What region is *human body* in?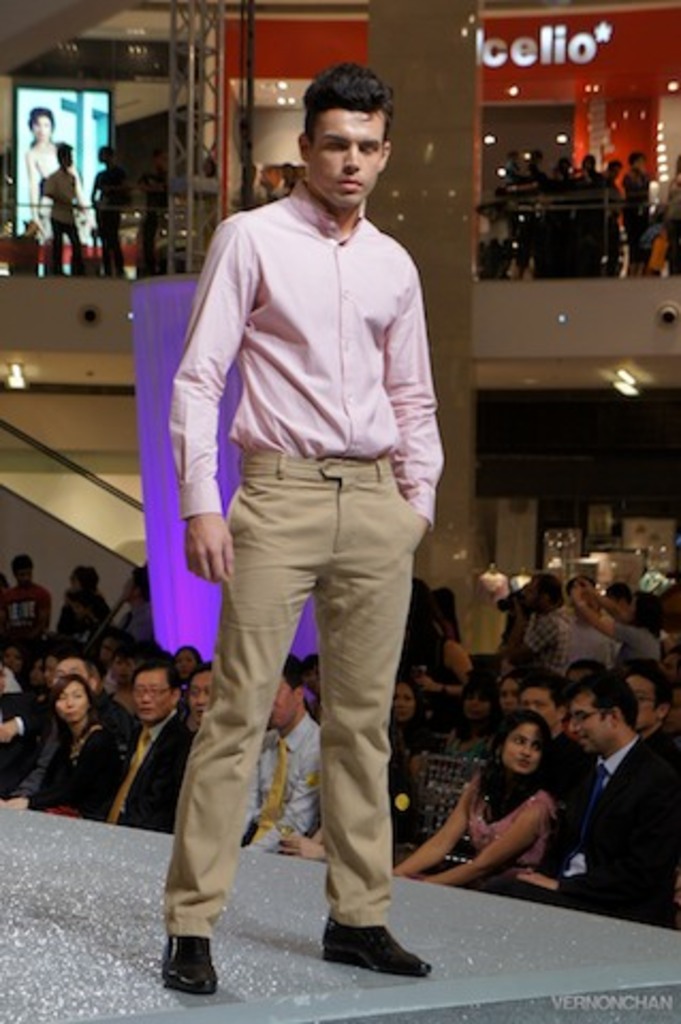
box=[92, 147, 126, 275].
